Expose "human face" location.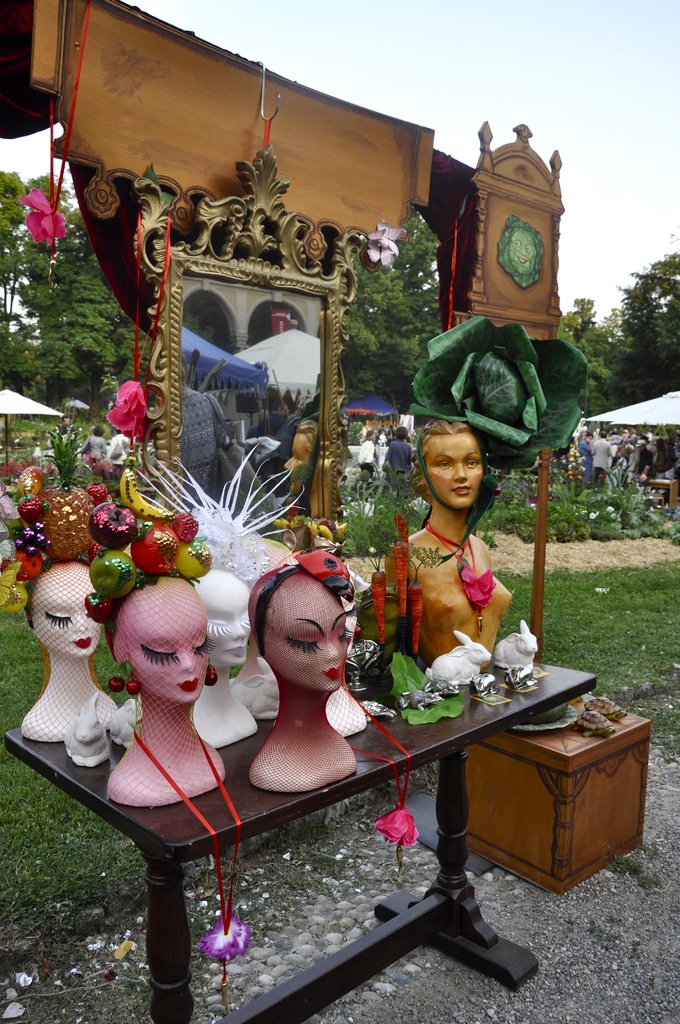
Exposed at <region>268, 578, 343, 686</region>.
